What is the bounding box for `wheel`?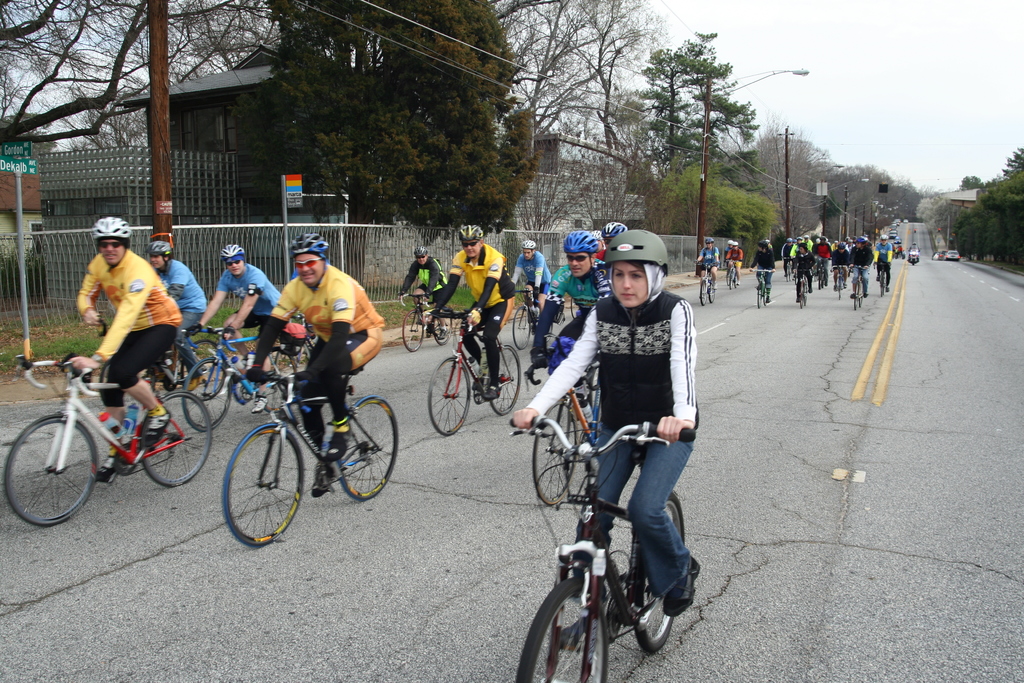
{"x1": 337, "y1": 395, "x2": 399, "y2": 500}.
